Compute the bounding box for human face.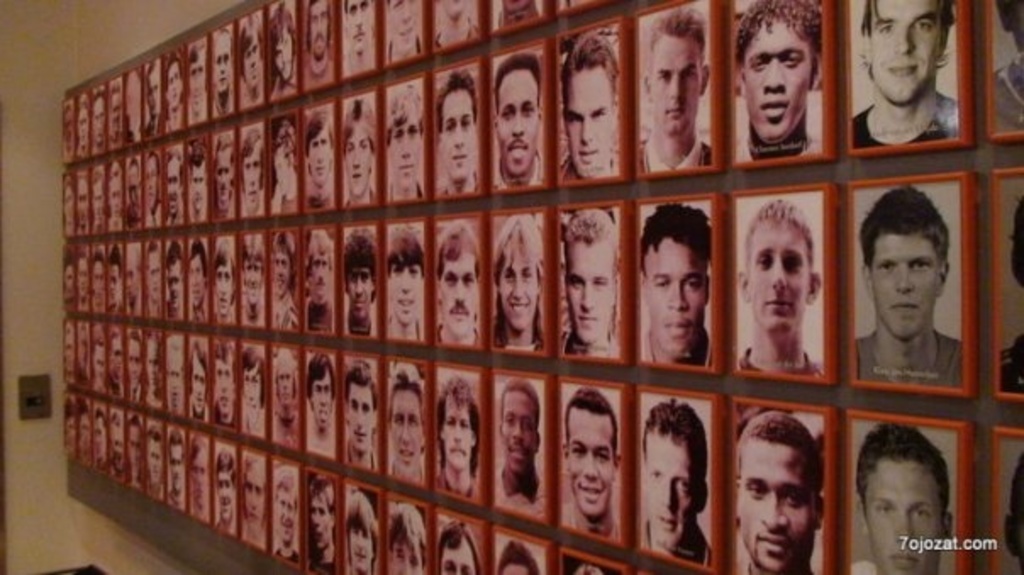
<bbox>110, 173, 124, 224</bbox>.
